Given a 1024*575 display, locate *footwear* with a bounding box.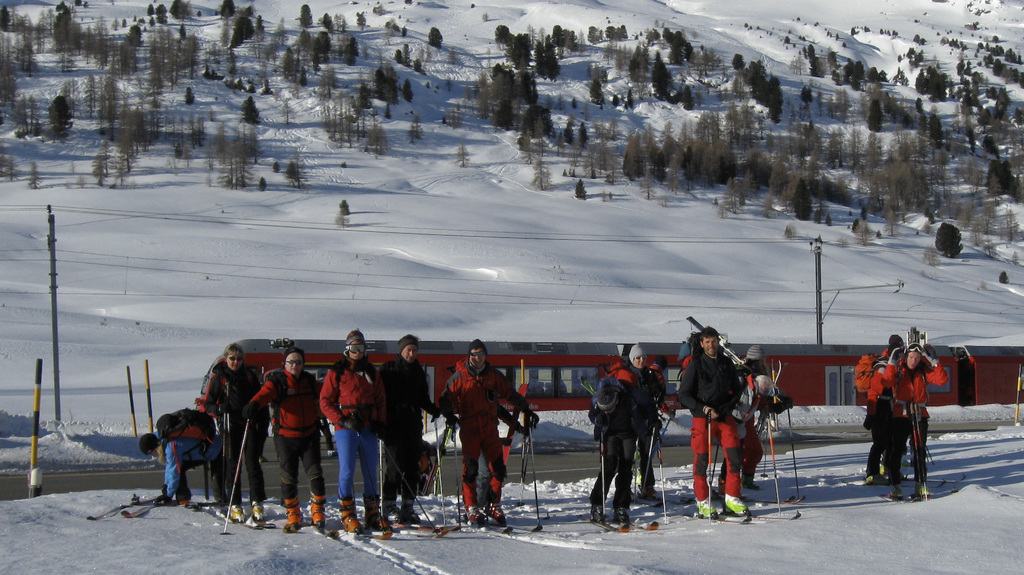
Located: (383, 501, 404, 531).
